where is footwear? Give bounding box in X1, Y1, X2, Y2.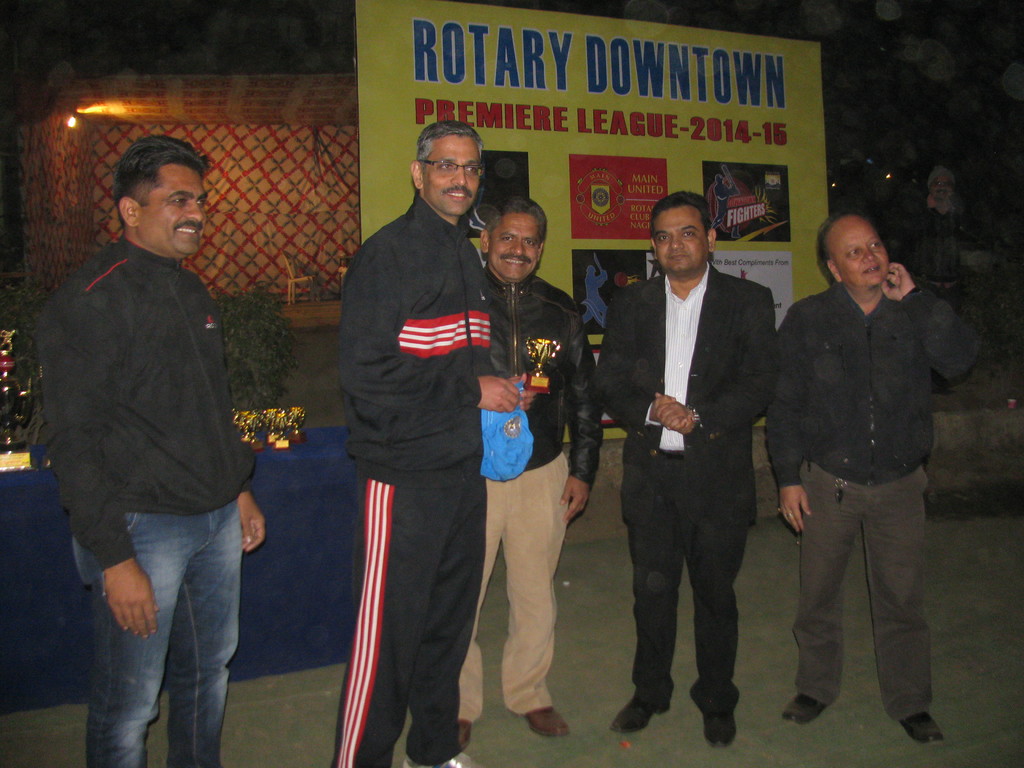
401, 758, 479, 767.
